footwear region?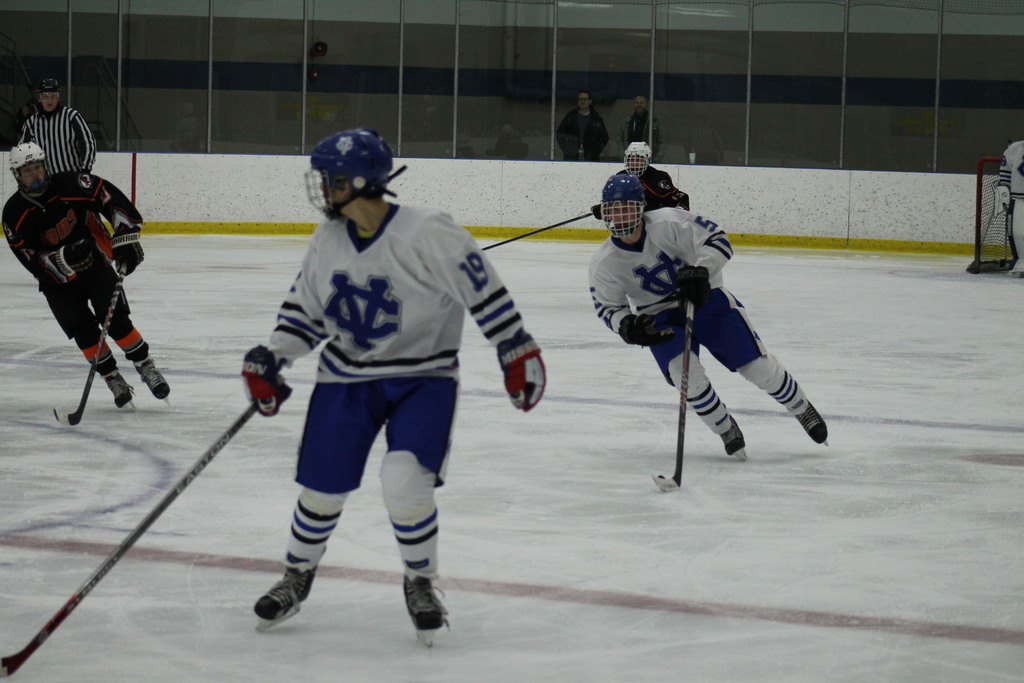
x1=101 y1=374 x2=136 y2=406
